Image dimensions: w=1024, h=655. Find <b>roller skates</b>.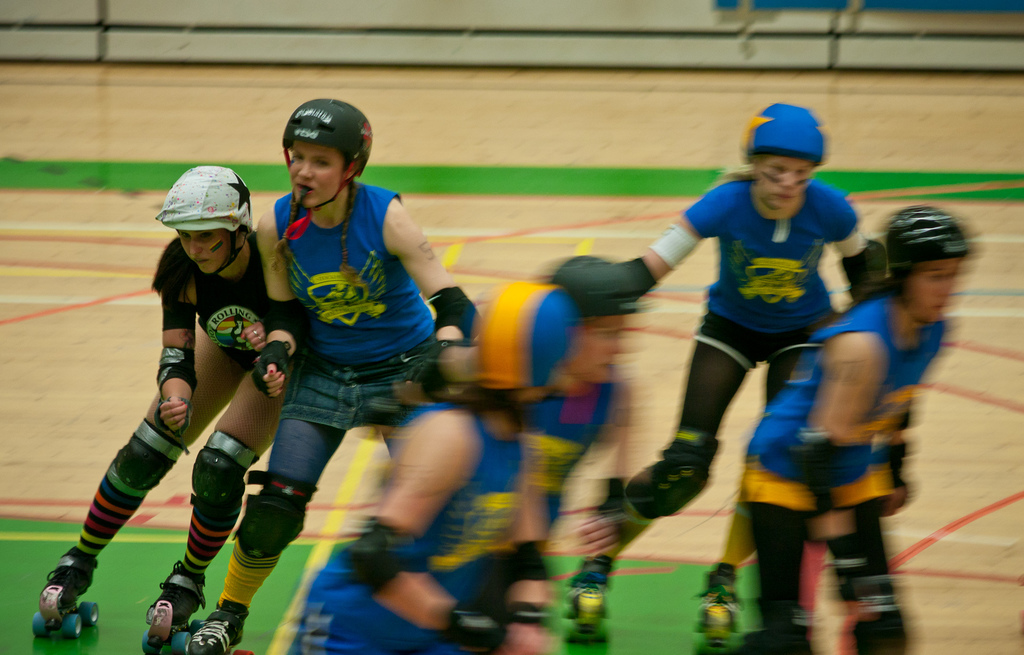
detection(561, 553, 609, 654).
